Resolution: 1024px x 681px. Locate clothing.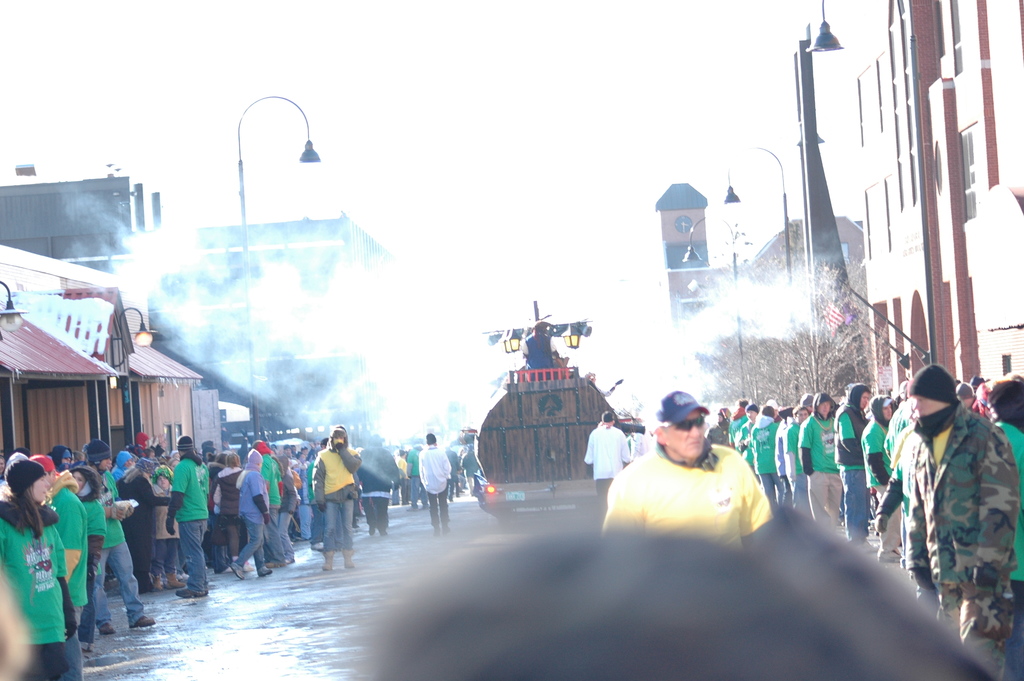
[x1=602, y1=431, x2=796, y2=551].
